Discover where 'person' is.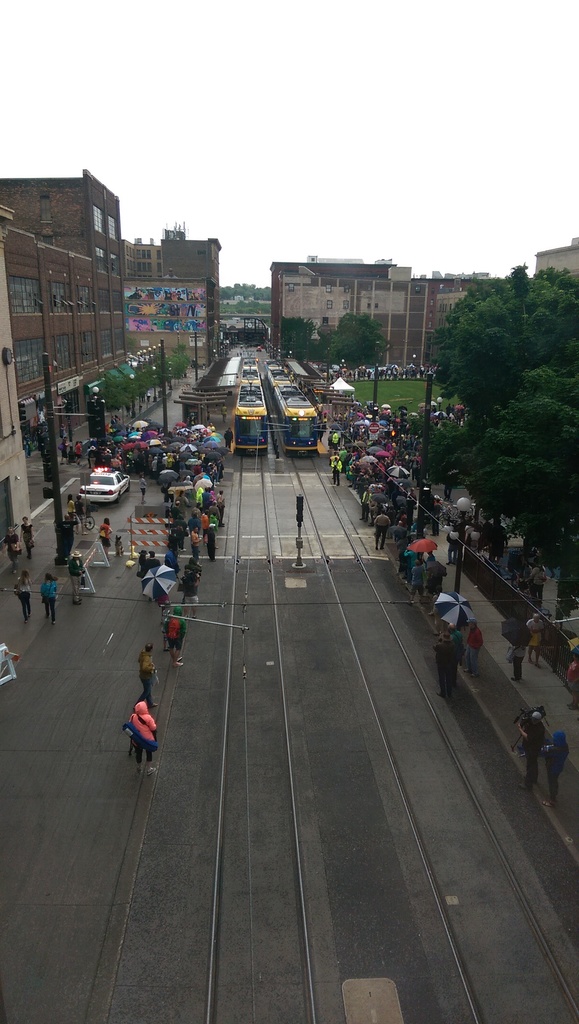
Discovered at 130:702:158:772.
